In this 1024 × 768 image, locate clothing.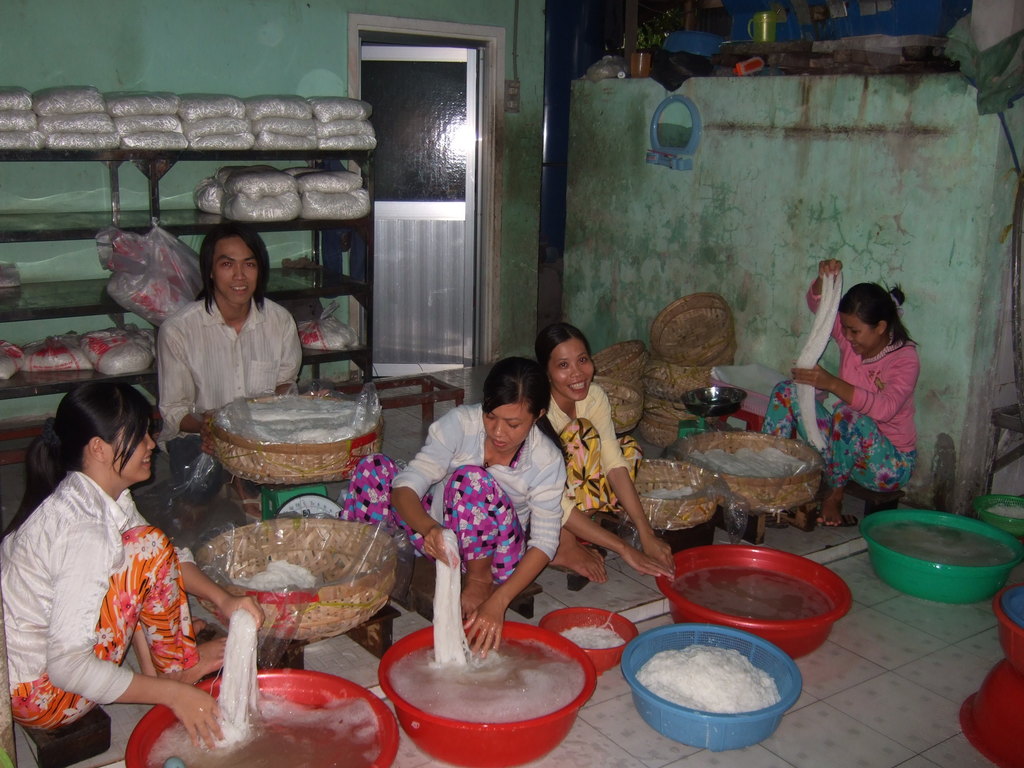
Bounding box: detection(158, 295, 305, 506).
